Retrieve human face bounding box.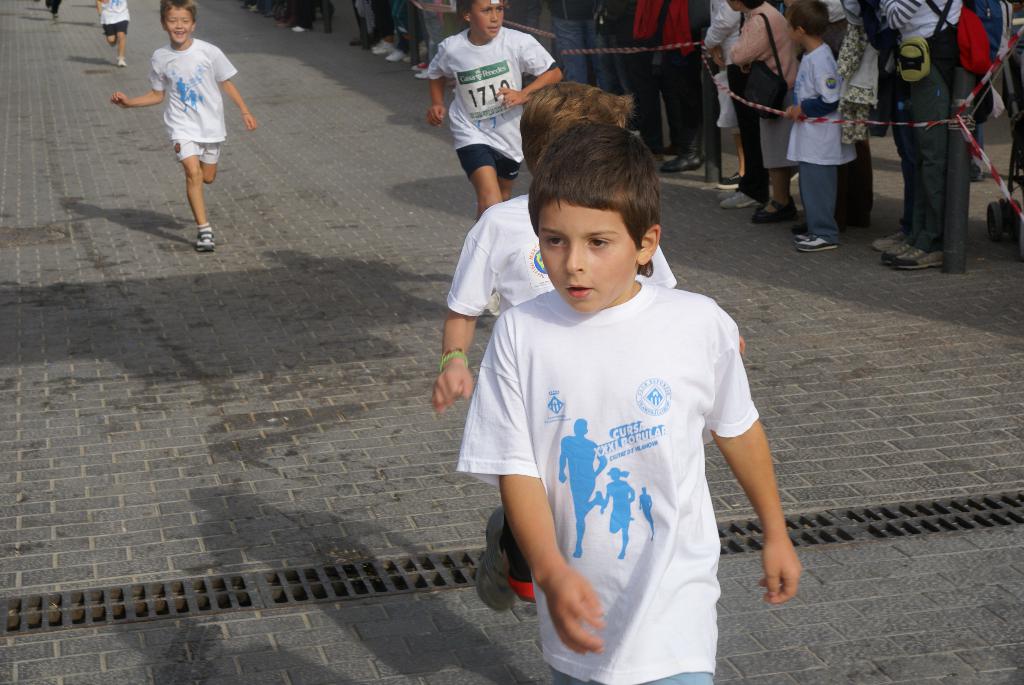
Bounding box: (x1=540, y1=193, x2=622, y2=311).
